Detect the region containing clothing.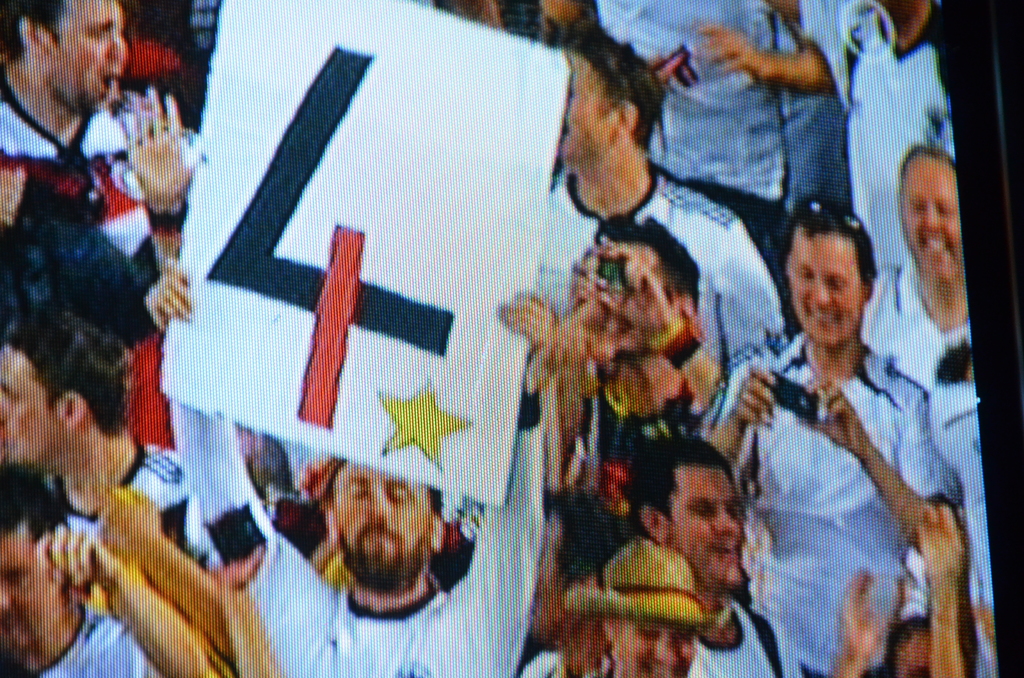
BBox(0, 213, 152, 339).
